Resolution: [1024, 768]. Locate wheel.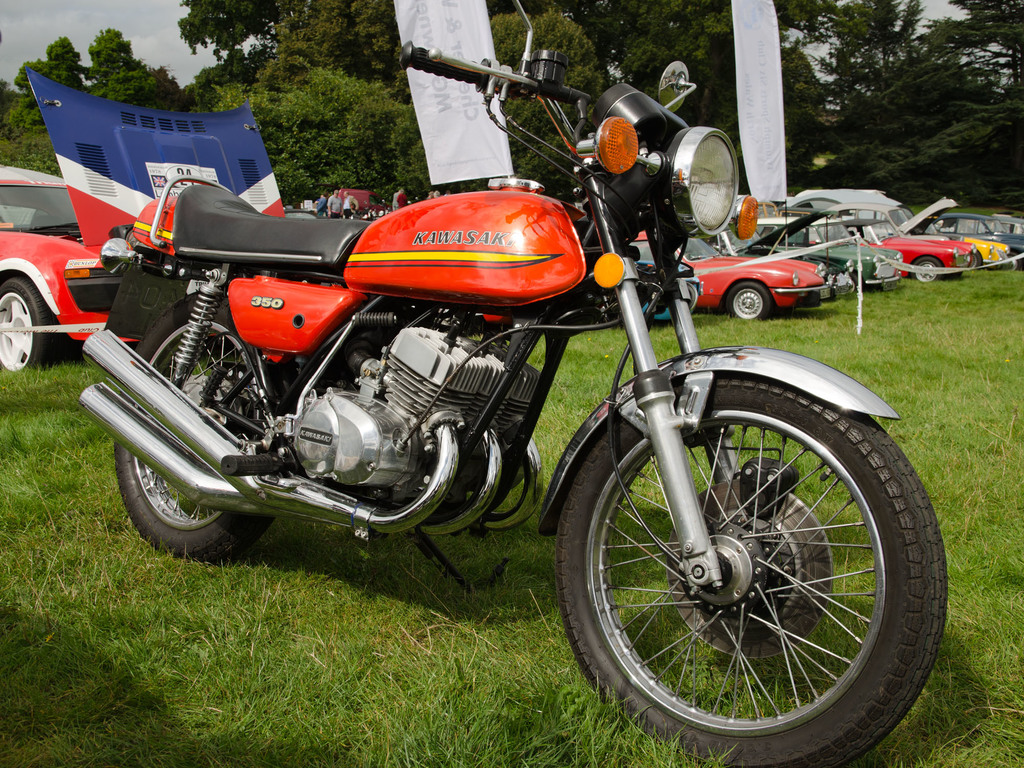
detection(726, 279, 772, 319).
